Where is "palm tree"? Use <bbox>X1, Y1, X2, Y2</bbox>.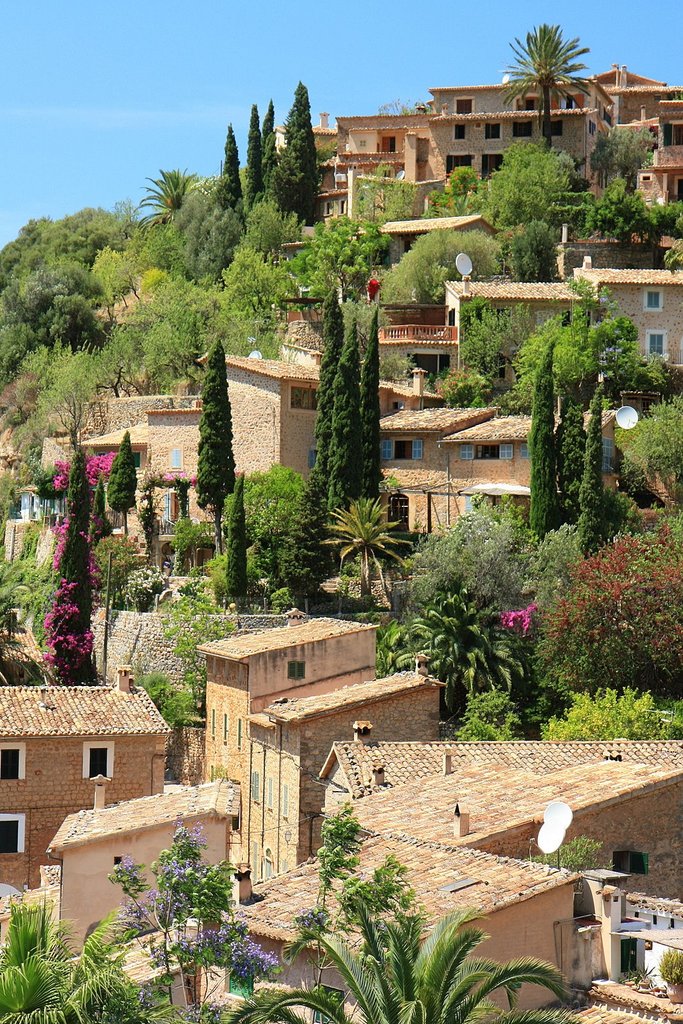
<bbox>340, 493, 394, 563</bbox>.
